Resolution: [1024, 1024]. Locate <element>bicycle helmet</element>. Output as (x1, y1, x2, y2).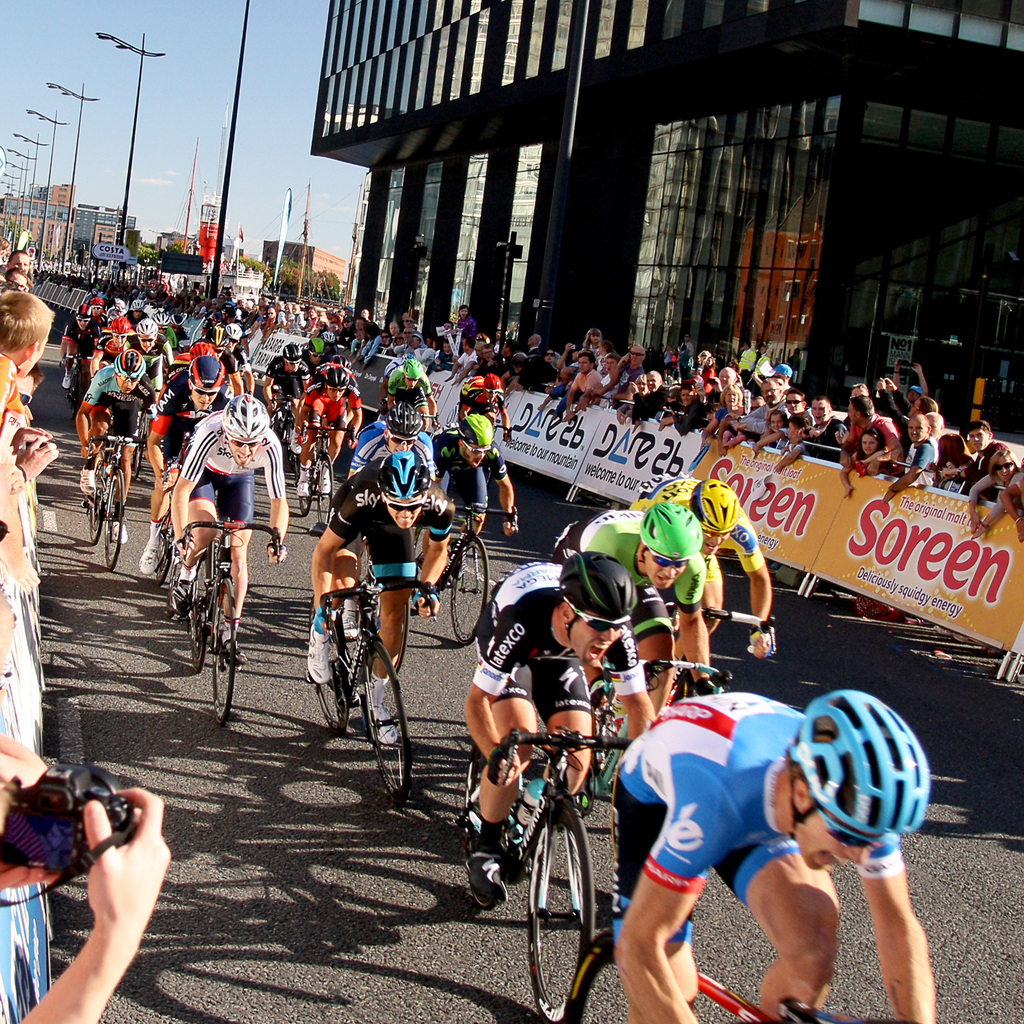
(183, 356, 227, 388).
